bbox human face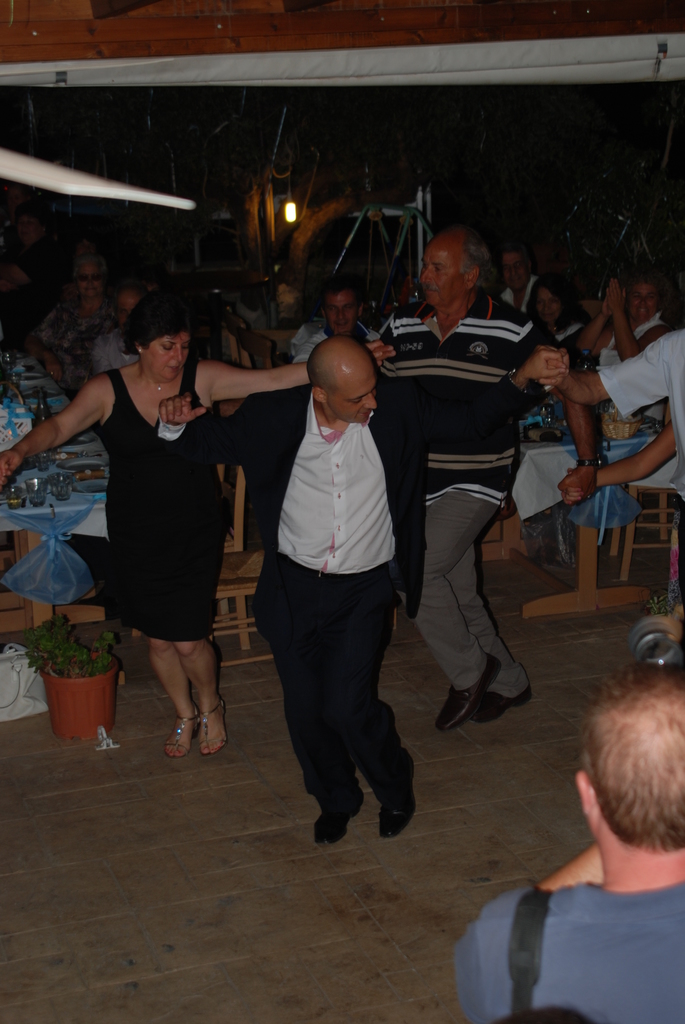
<bbox>330, 368, 377, 417</bbox>
